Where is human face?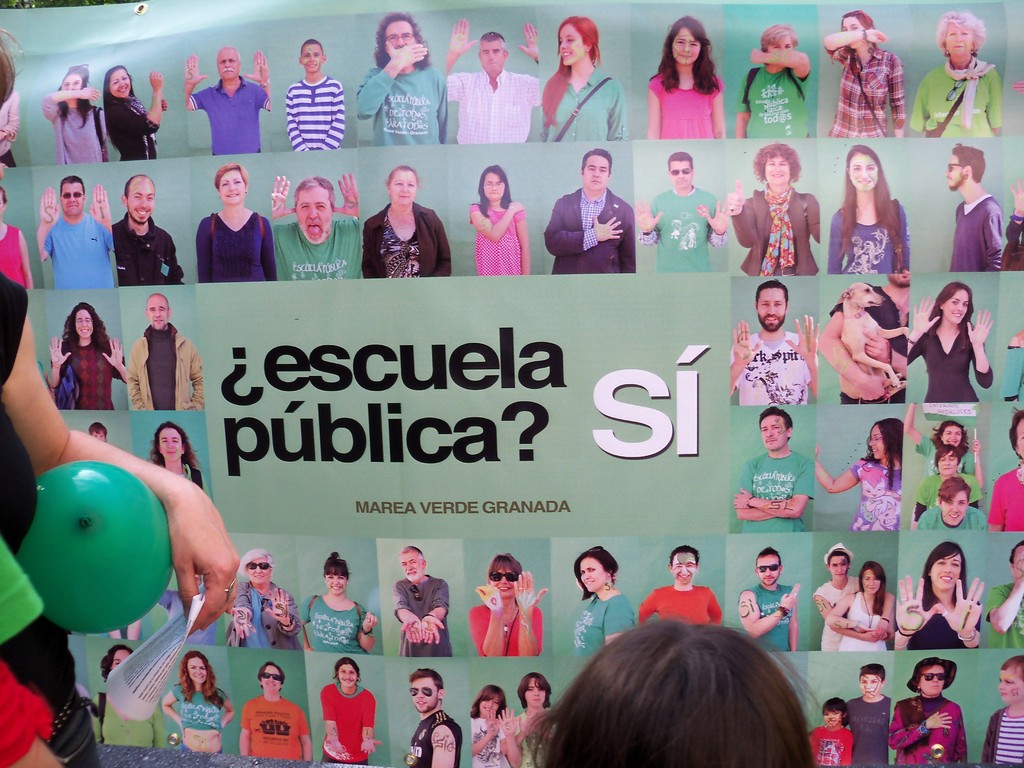
box(524, 680, 547, 708).
